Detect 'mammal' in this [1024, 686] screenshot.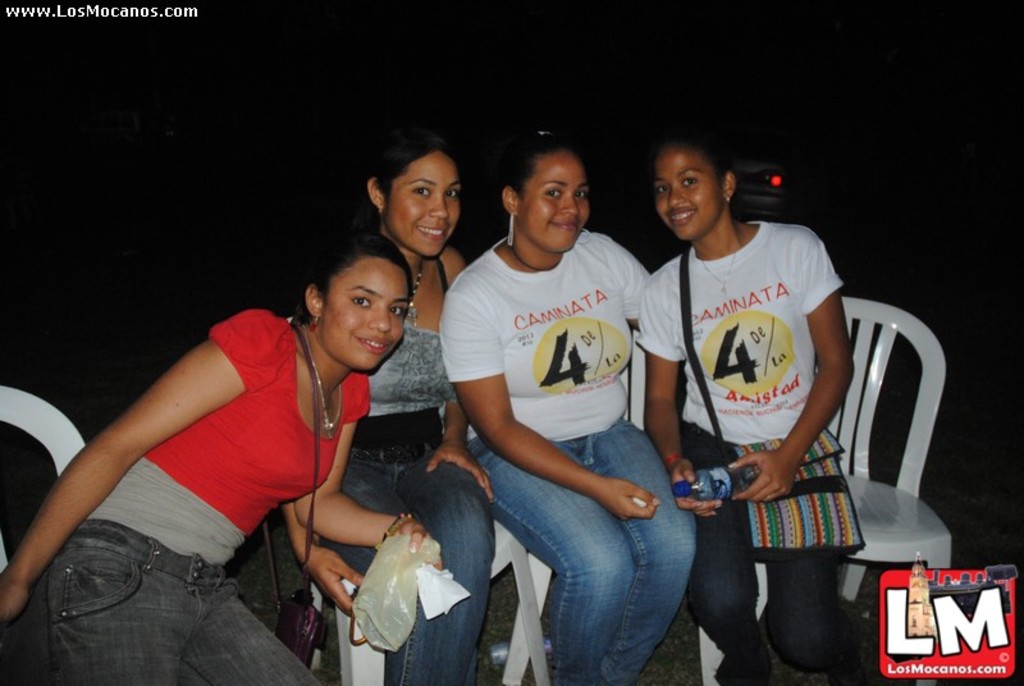
Detection: l=0, t=225, r=456, b=676.
